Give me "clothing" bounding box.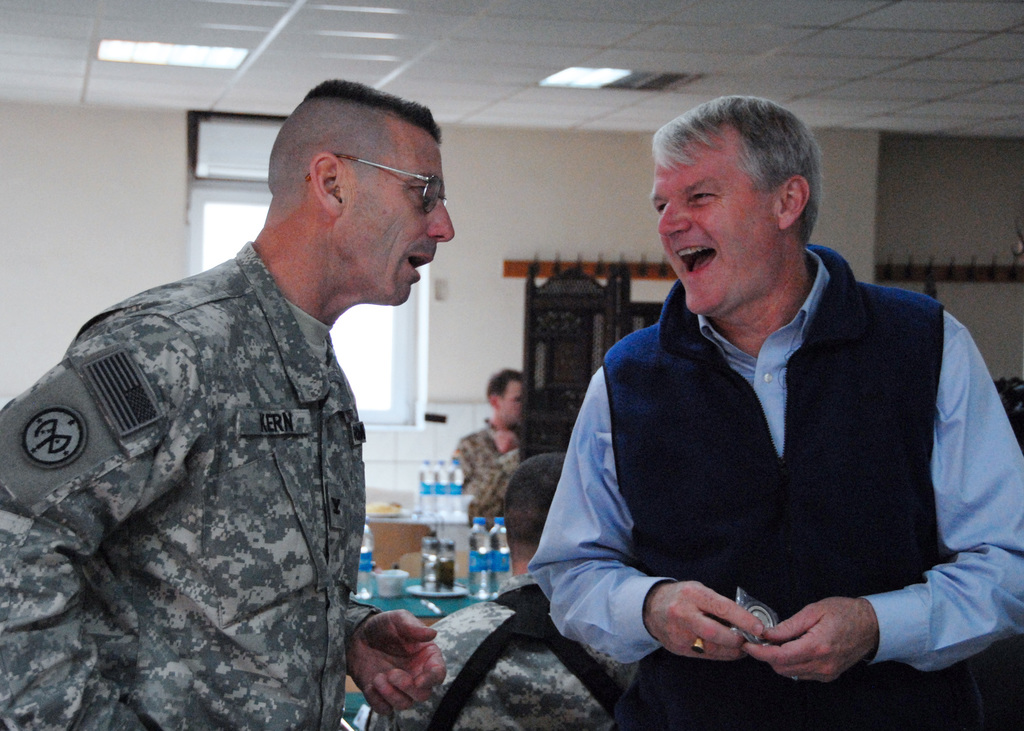
pyautogui.locateOnScreen(364, 570, 639, 730).
